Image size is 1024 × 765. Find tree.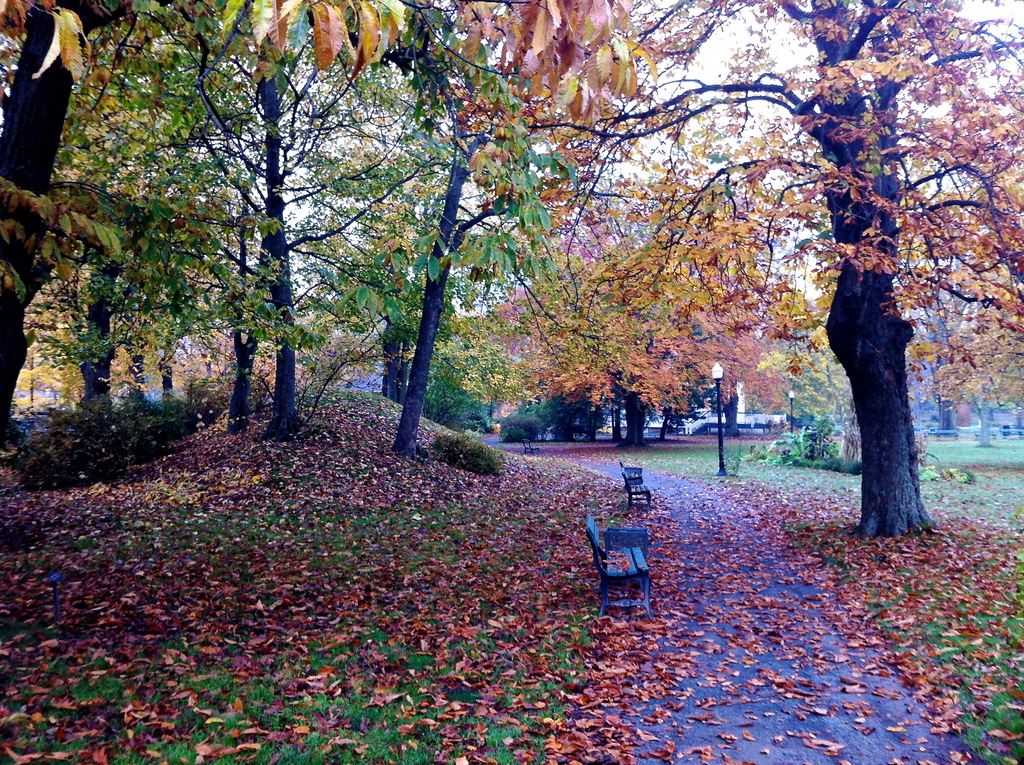
box=[0, 0, 666, 468].
